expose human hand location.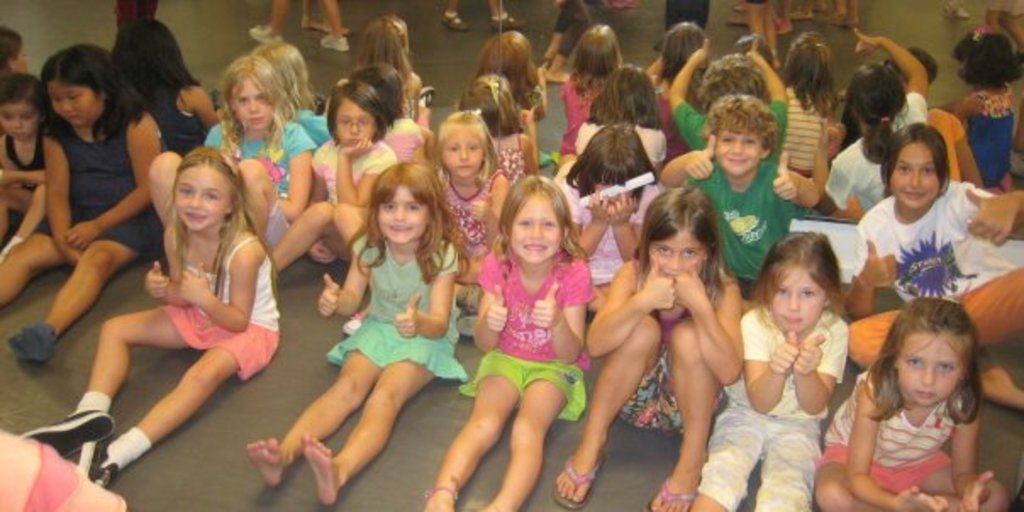
Exposed at [x1=792, y1=329, x2=827, y2=378].
